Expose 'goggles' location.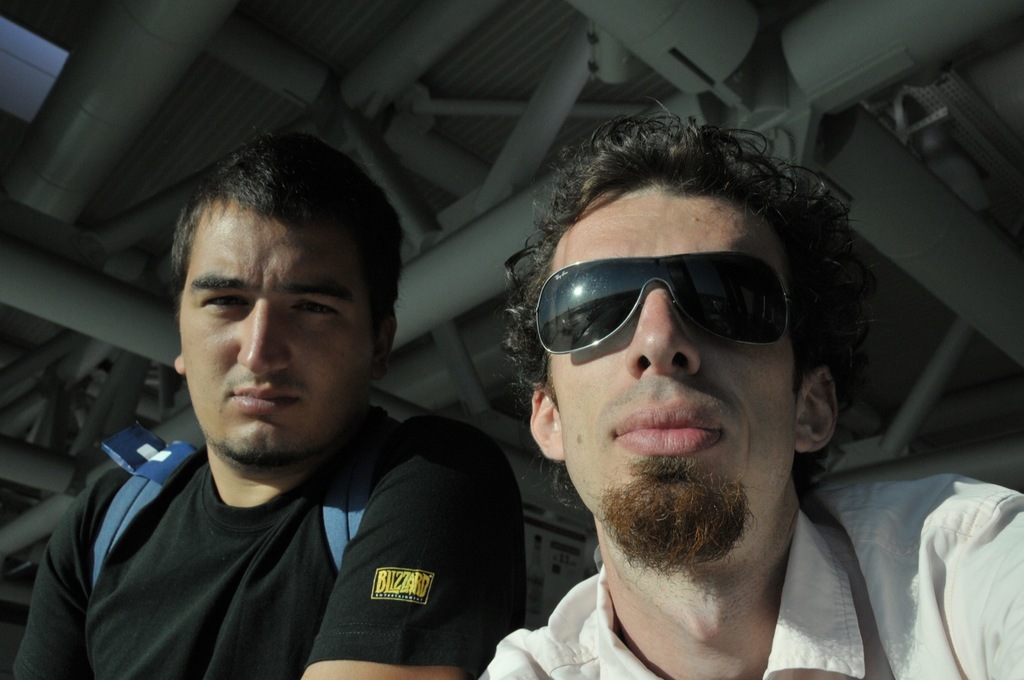
Exposed at 531, 245, 811, 362.
